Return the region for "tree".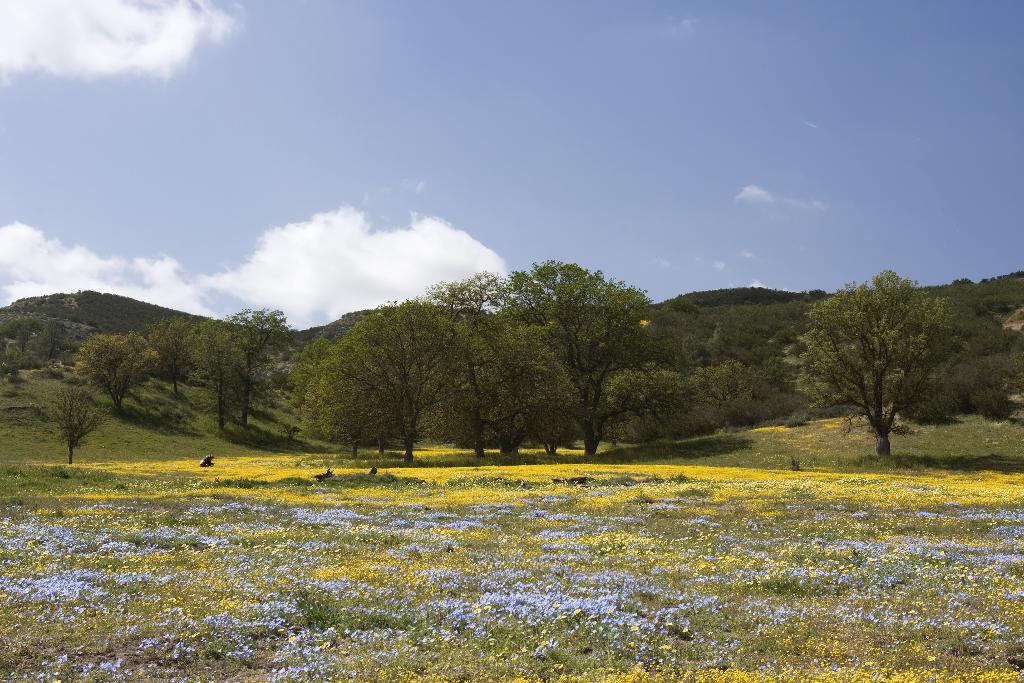
(174, 318, 248, 431).
